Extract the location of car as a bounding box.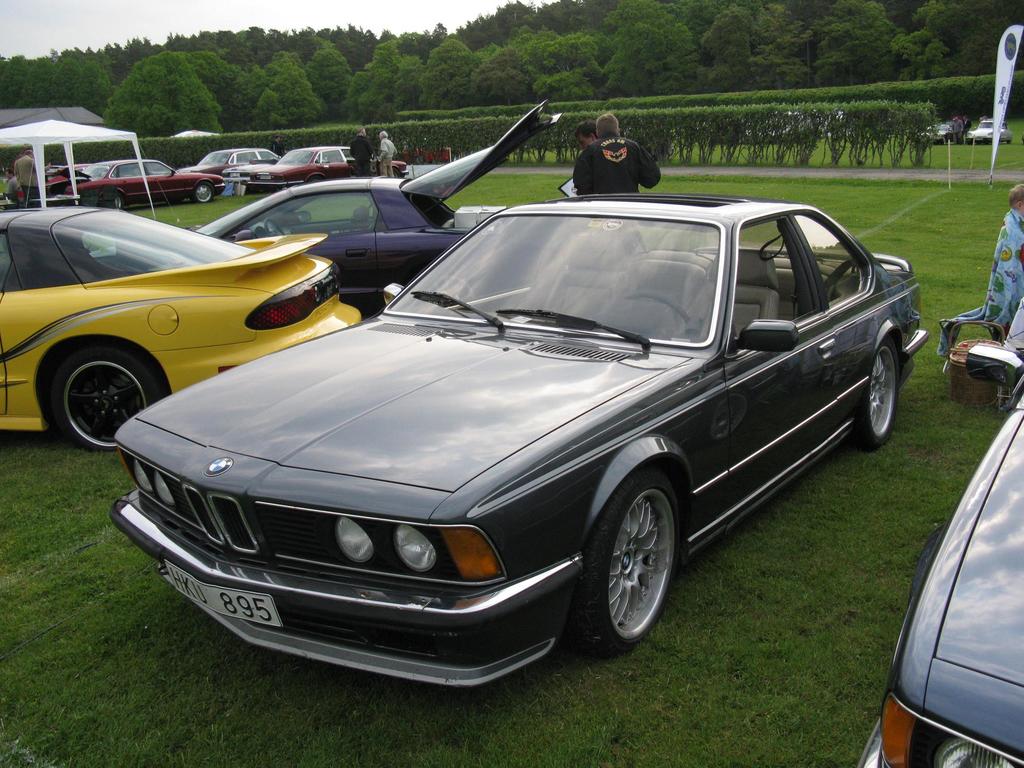
region(967, 121, 1011, 141).
